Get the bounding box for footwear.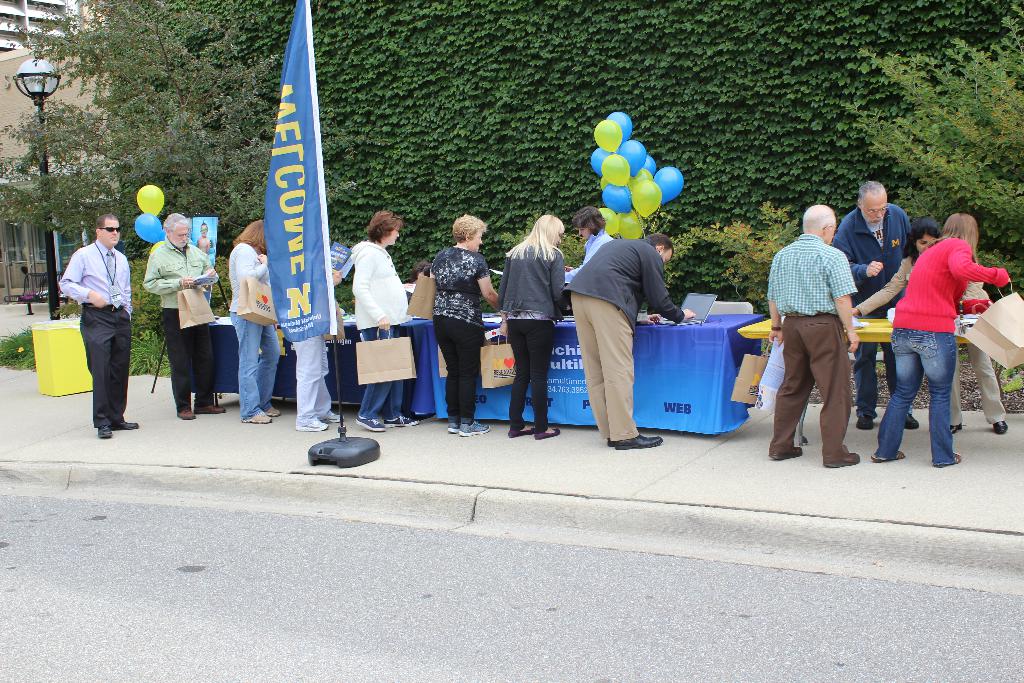
bbox(505, 417, 536, 437).
